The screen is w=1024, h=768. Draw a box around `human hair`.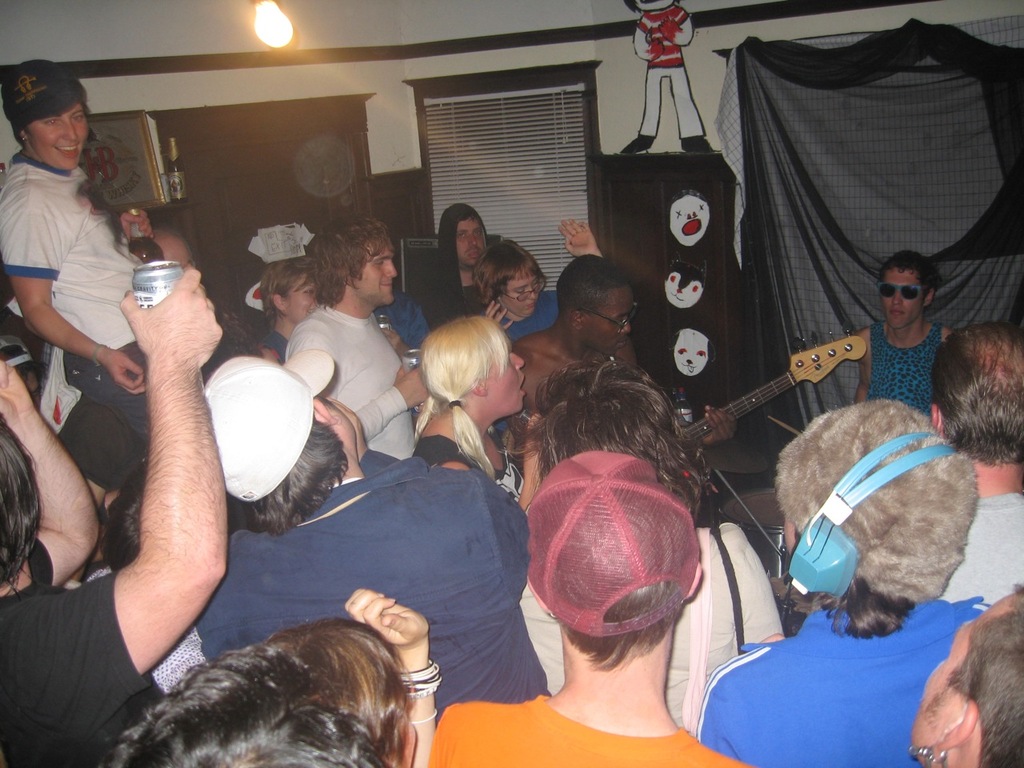
<box>0,416,42,586</box>.
